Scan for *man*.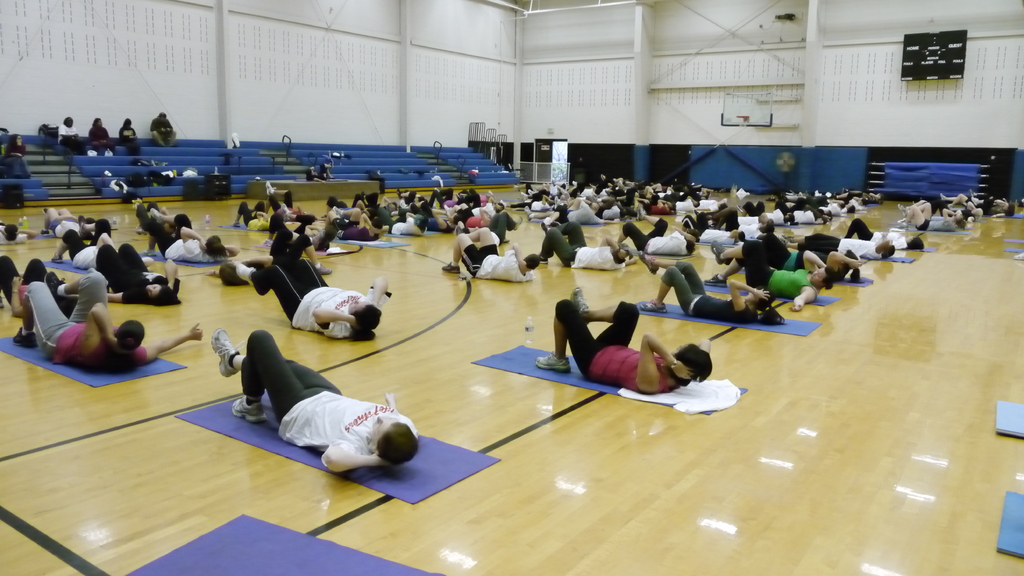
Scan result: box=[56, 114, 88, 157].
